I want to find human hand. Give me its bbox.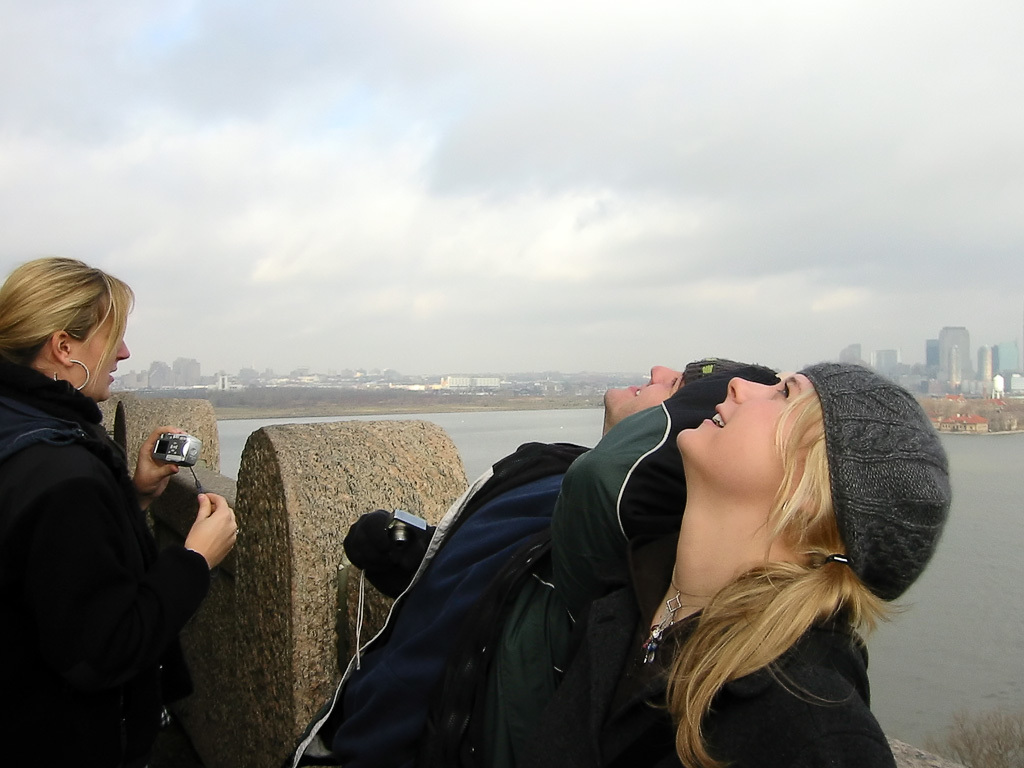
(x1=342, y1=507, x2=434, y2=602).
